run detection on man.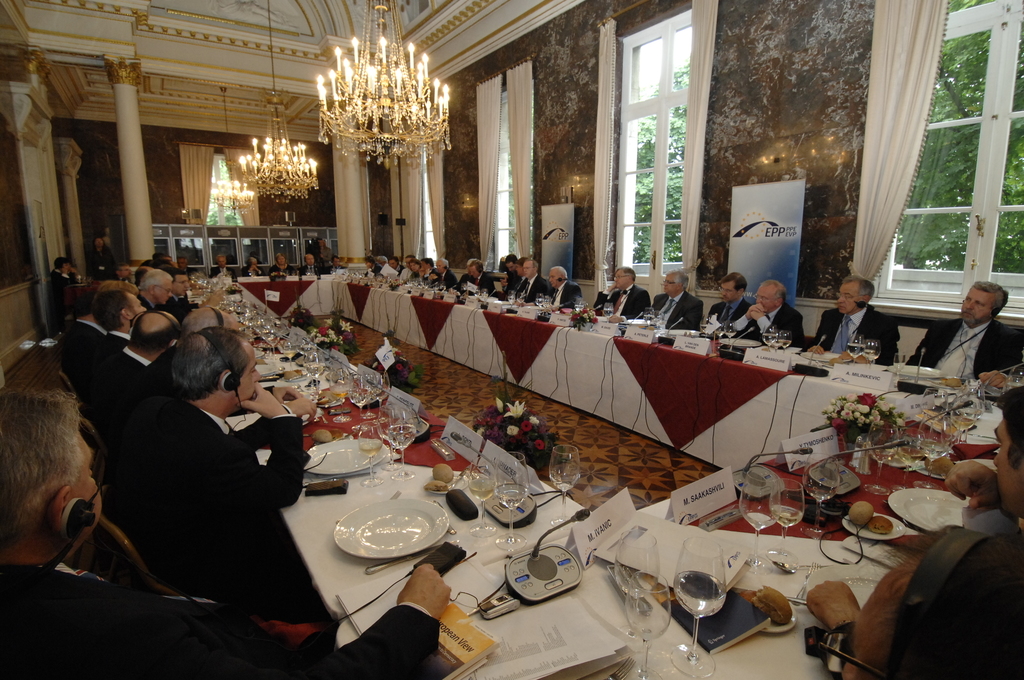
Result: (908,280,1023,385).
